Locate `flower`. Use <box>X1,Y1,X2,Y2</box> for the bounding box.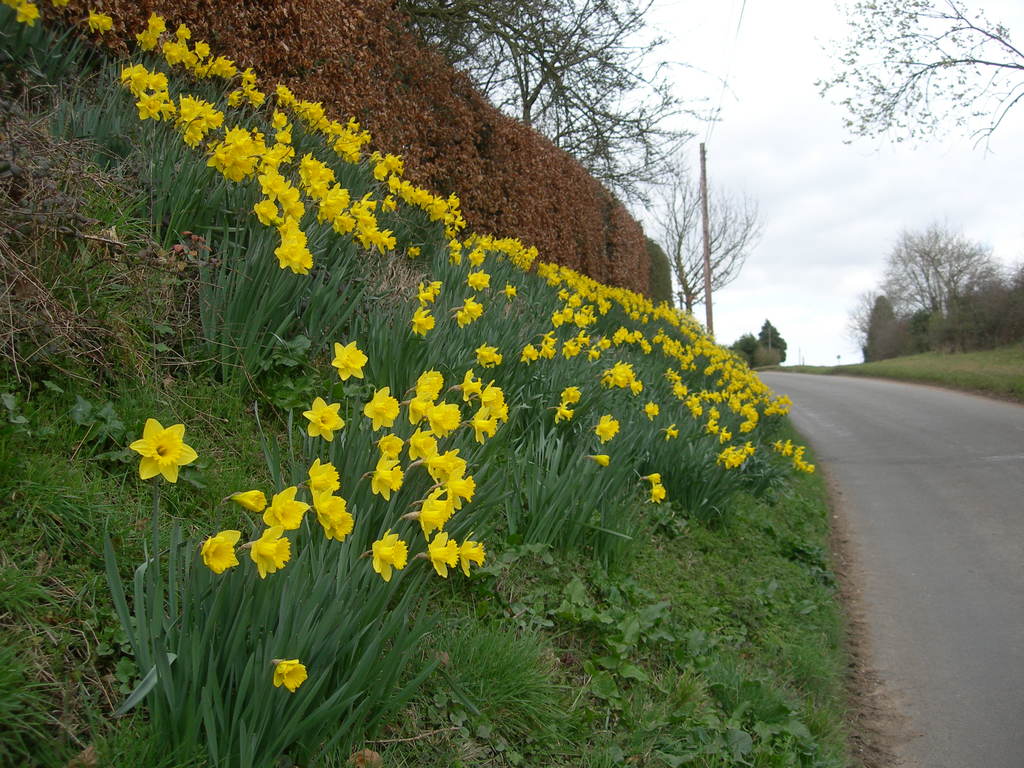
<box>407,241,422,257</box>.
